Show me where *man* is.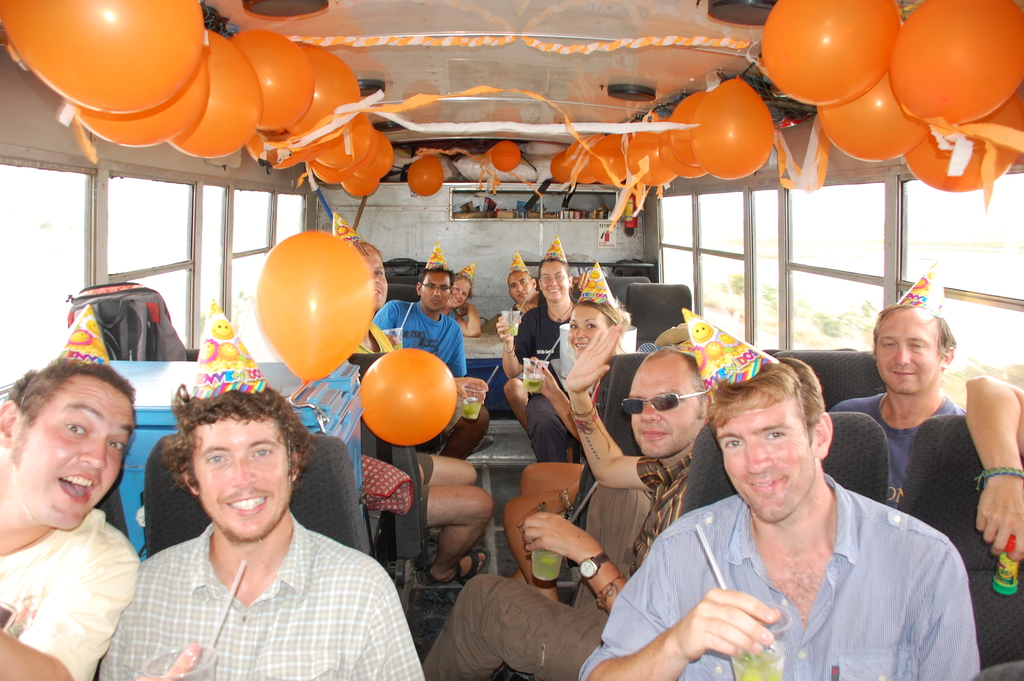
*man* is at select_region(0, 300, 141, 680).
